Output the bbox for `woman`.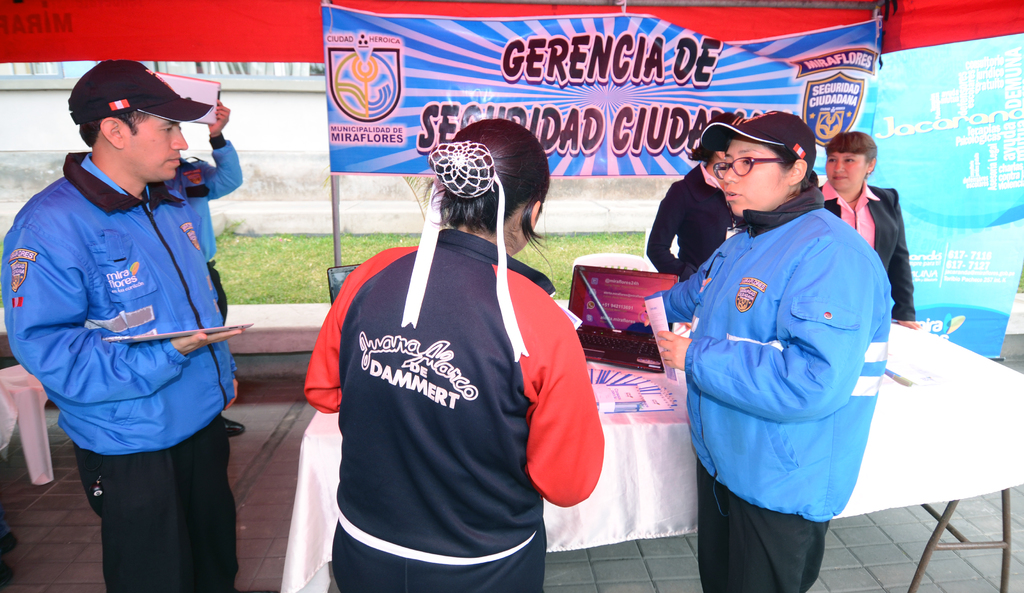
[x1=637, y1=105, x2=886, y2=592].
